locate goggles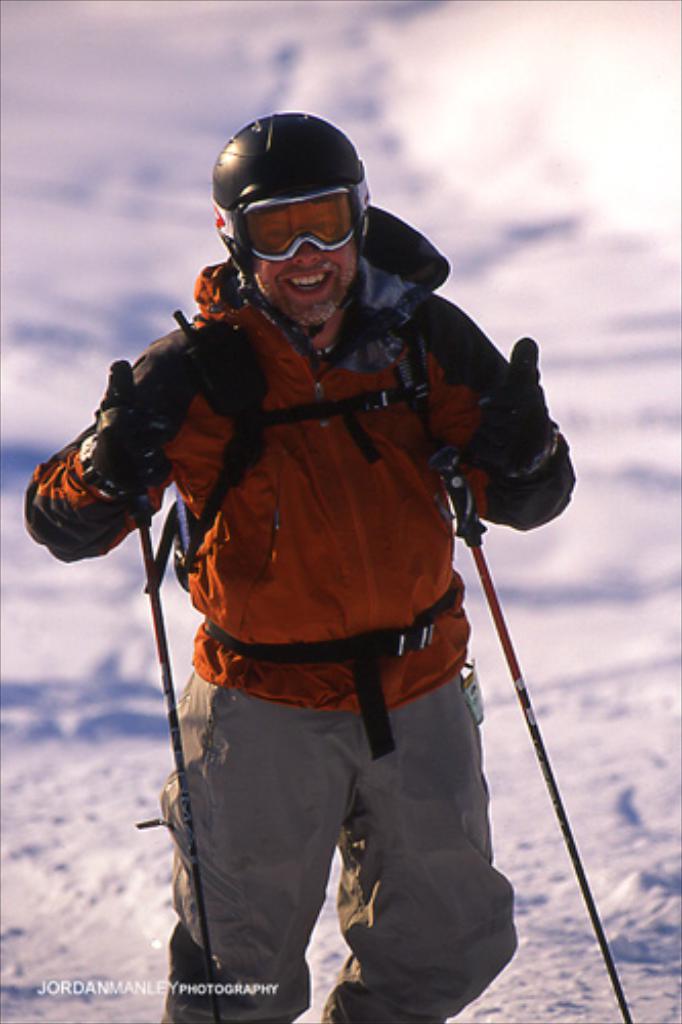
x1=223, y1=188, x2=356, y2=260
